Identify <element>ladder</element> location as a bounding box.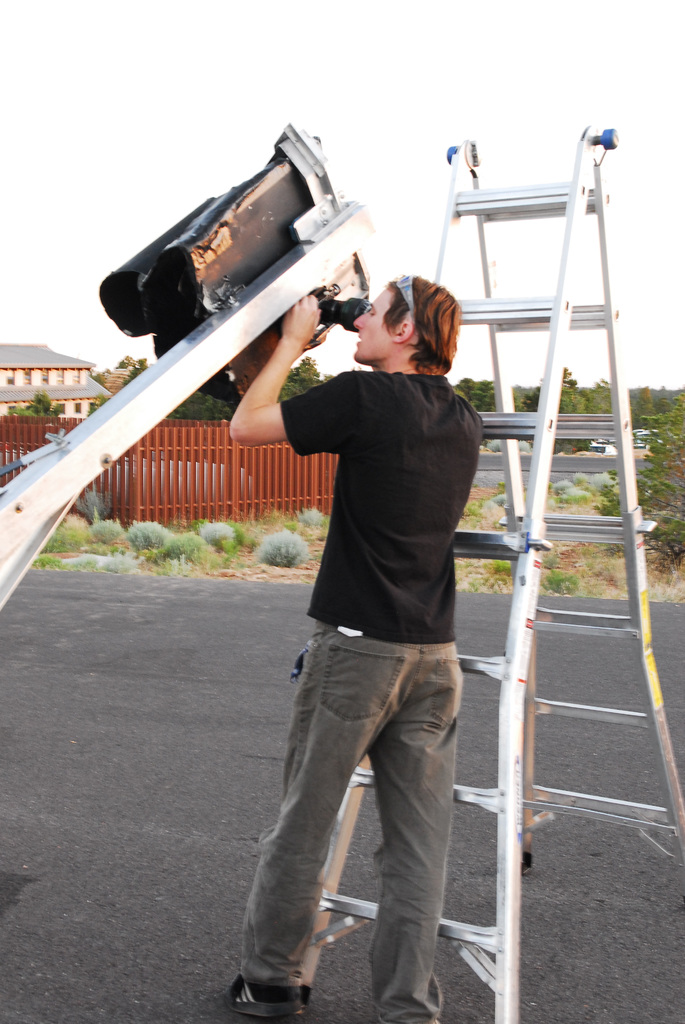
l=295, t=123, r=684, b=1023.
